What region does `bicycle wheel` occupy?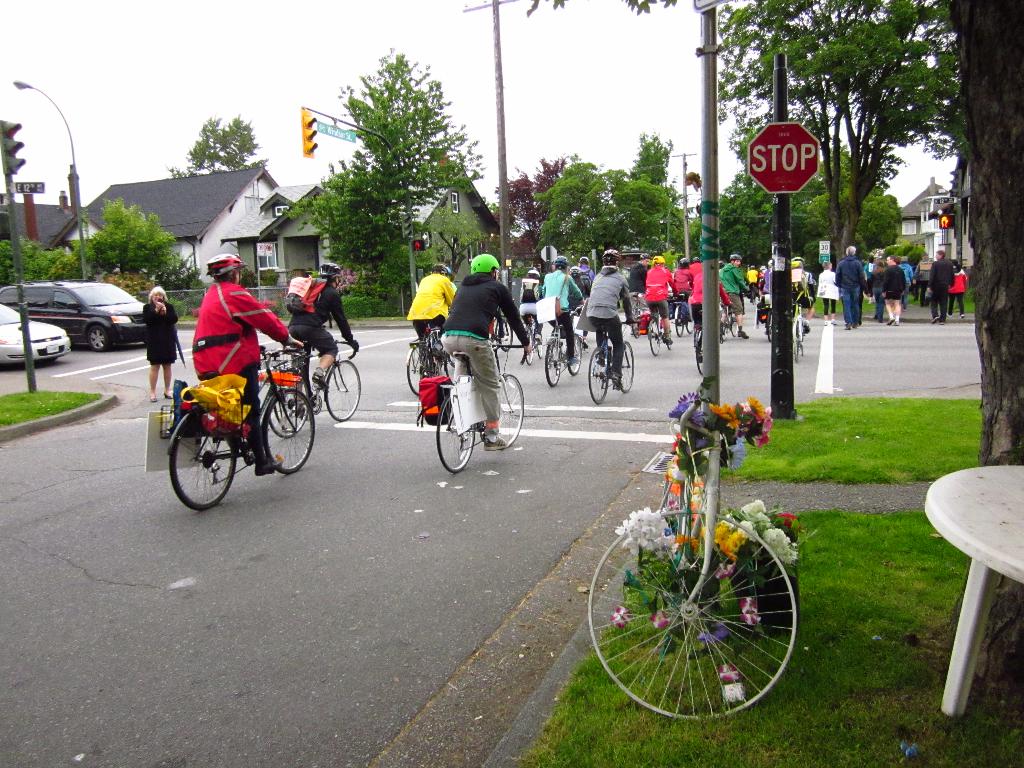
l=685, t=308, r=694, b=335.
